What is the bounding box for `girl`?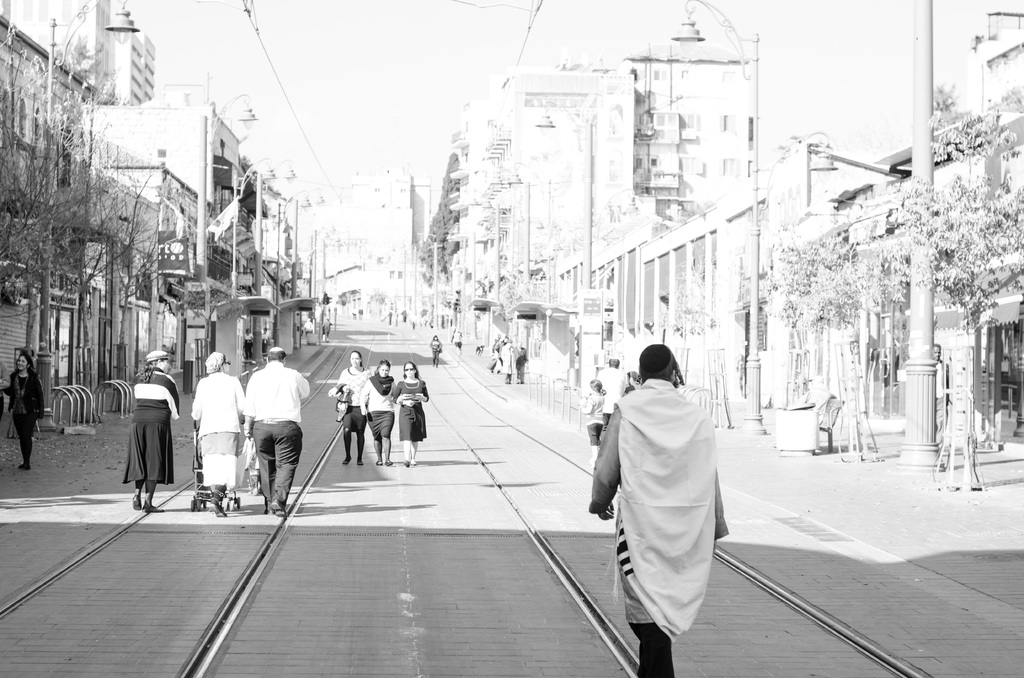
[189,359,248,517].
